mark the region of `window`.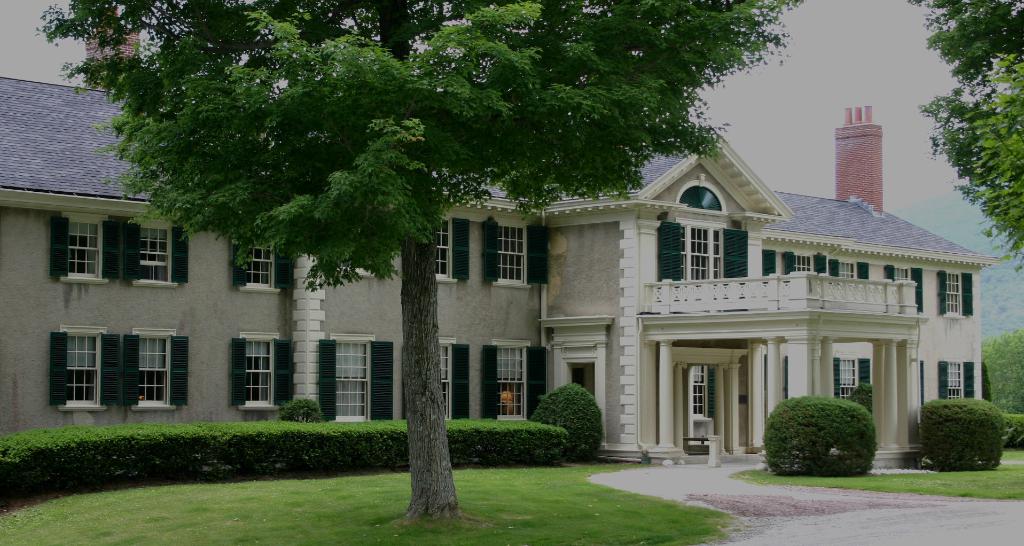
Region: bbox(939, 270, 973, 318).
